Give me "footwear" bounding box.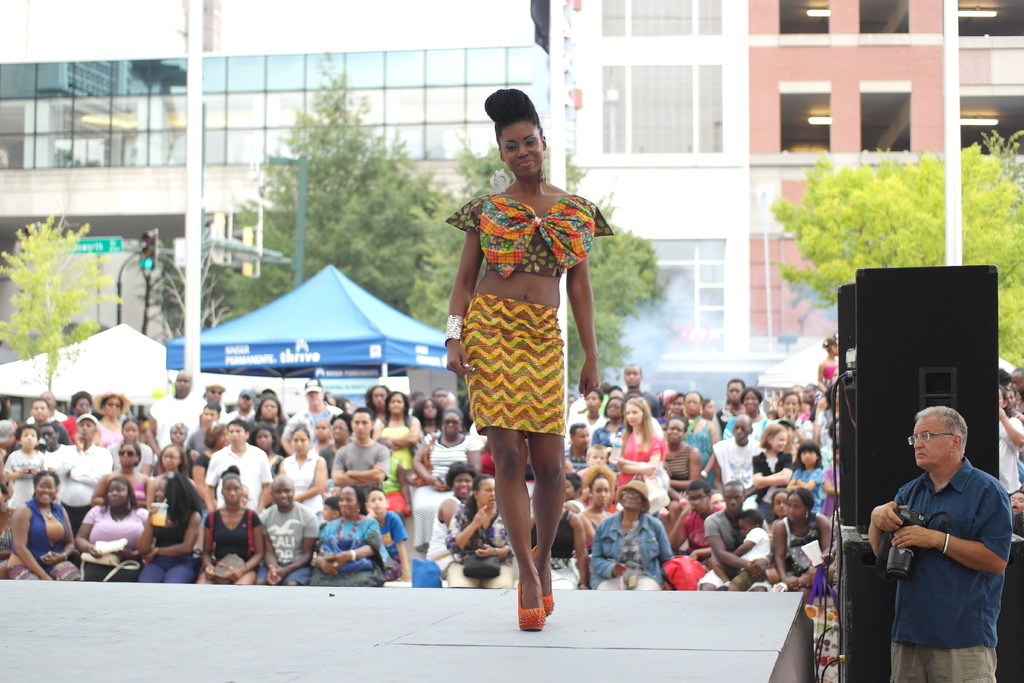
(517,585,543,629).
